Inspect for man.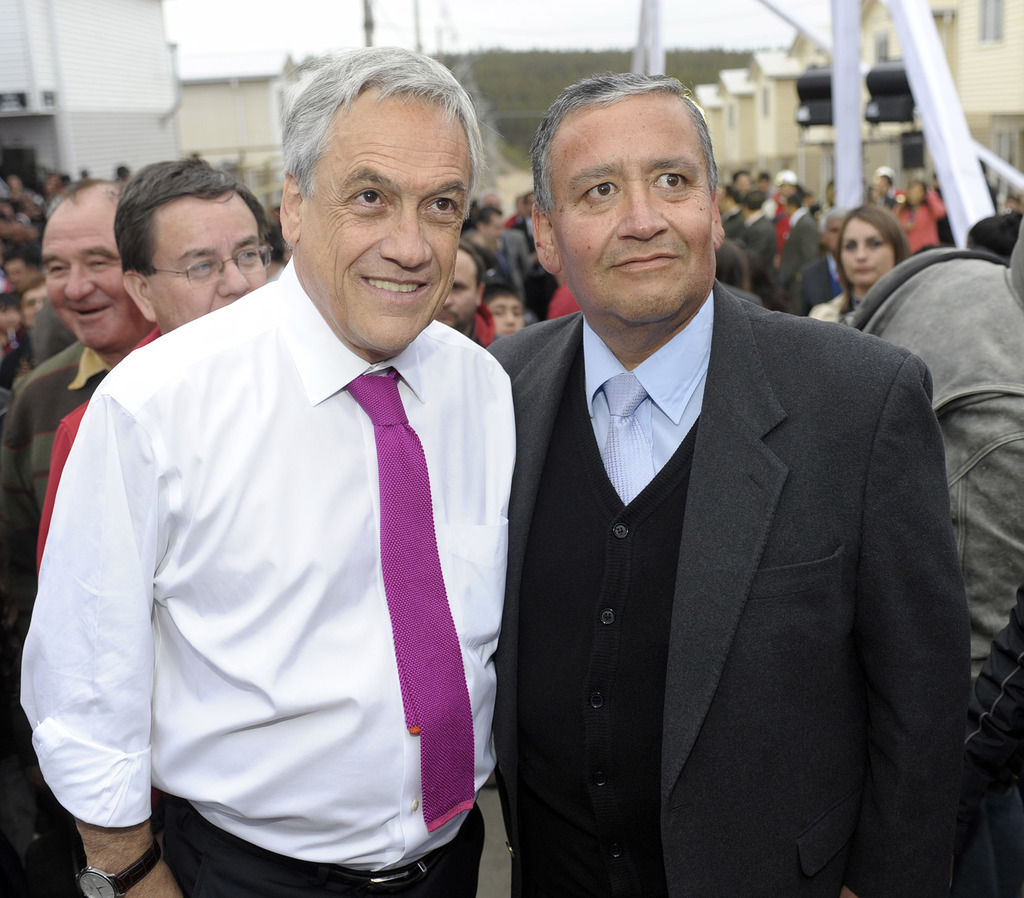
Inspection: 32/154/266/570.
